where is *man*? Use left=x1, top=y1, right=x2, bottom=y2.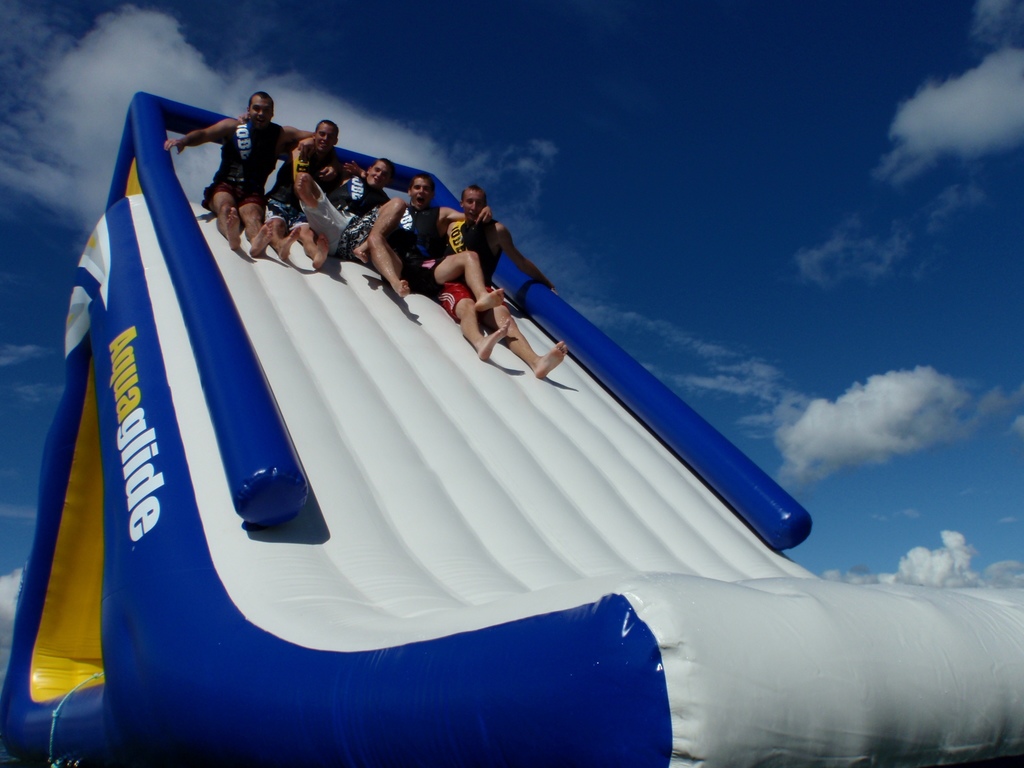
left=450, top=152, right=563, bottom=375.
